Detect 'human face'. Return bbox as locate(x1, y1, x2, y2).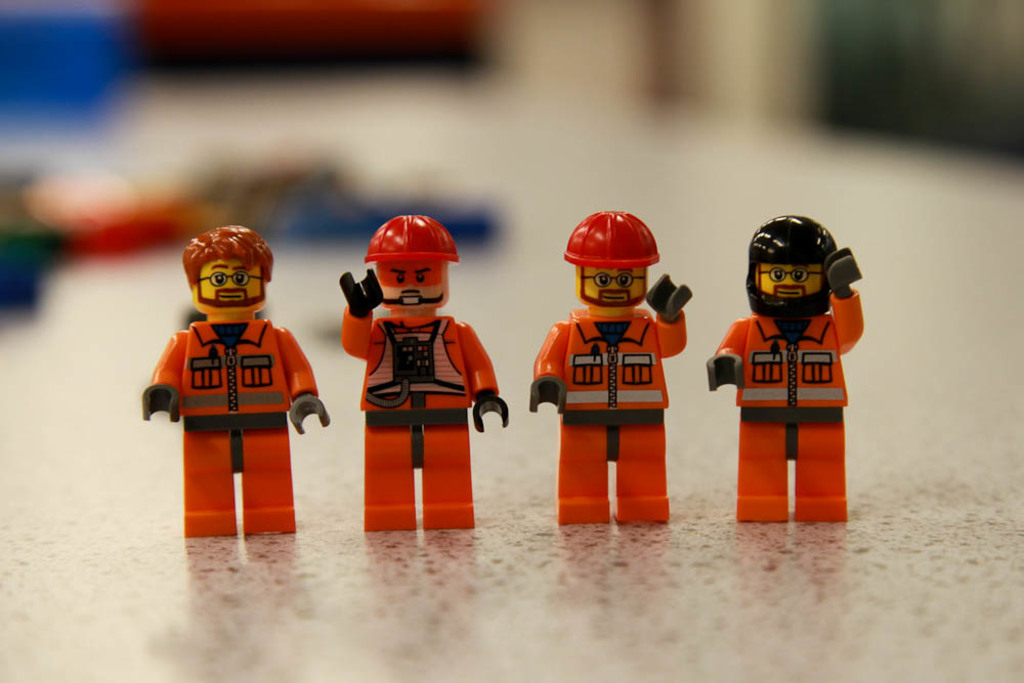
locate(583, 254, 663, 311).
